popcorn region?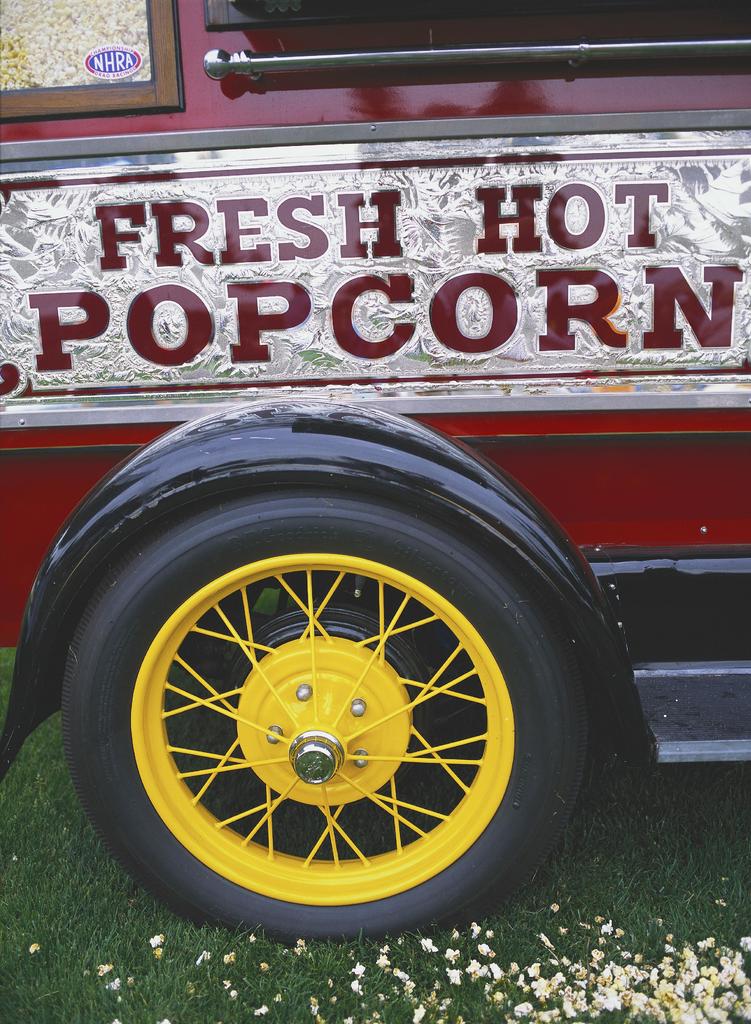
rect(613, 927, 626, 937)
